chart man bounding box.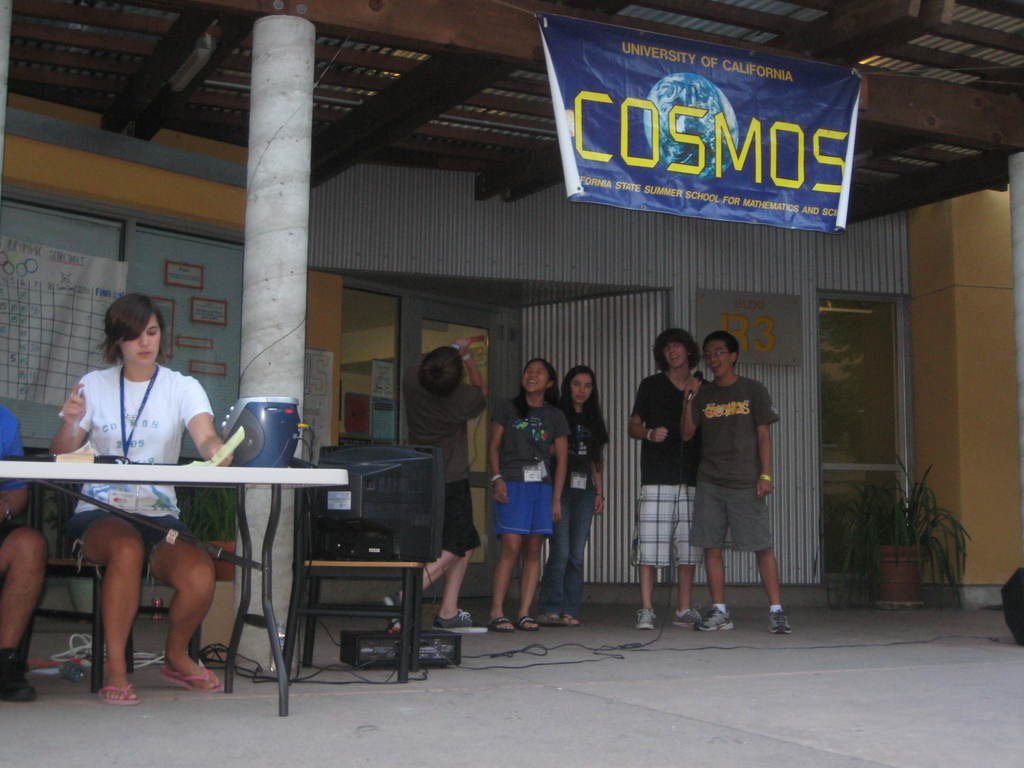
Charted: x1=678 y1=323 x2=792 y2=637.
